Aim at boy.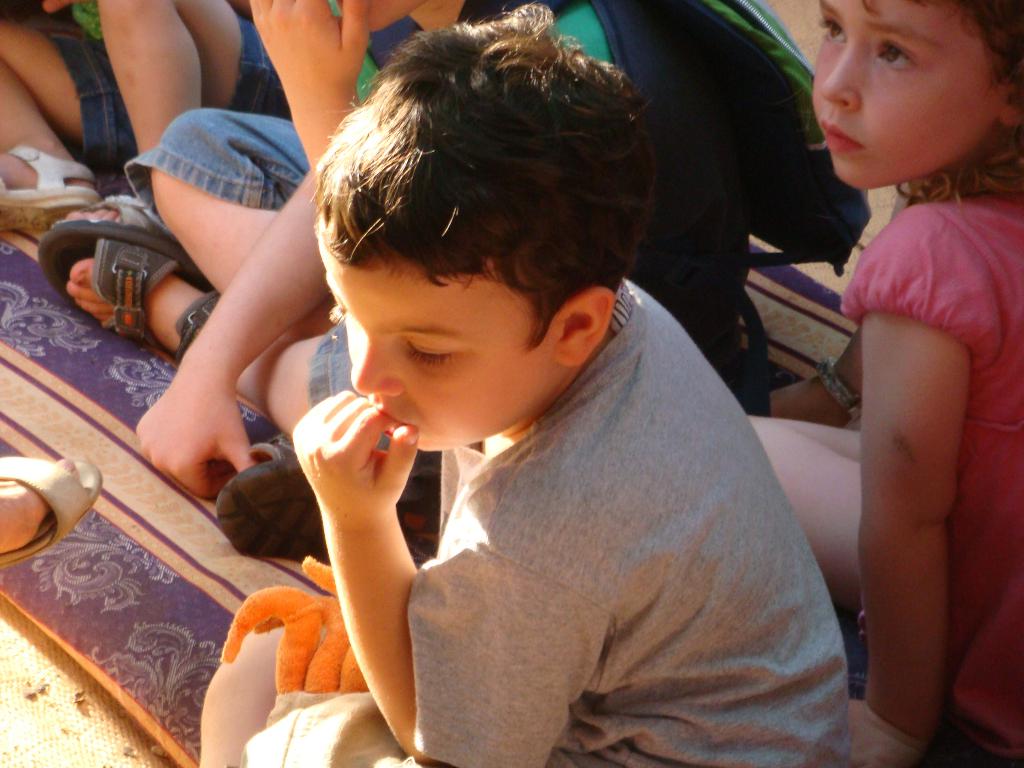
Aimed at l=204, t=6, r=851, b=767.
